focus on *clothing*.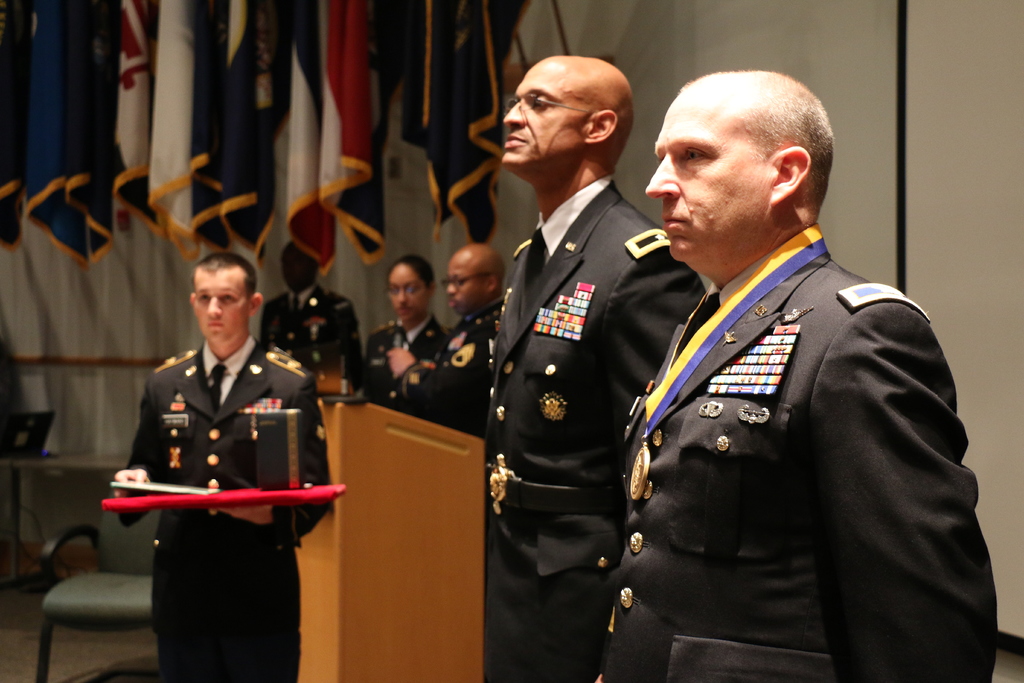
Focused at BBox(595, 227, 1002, 682).
